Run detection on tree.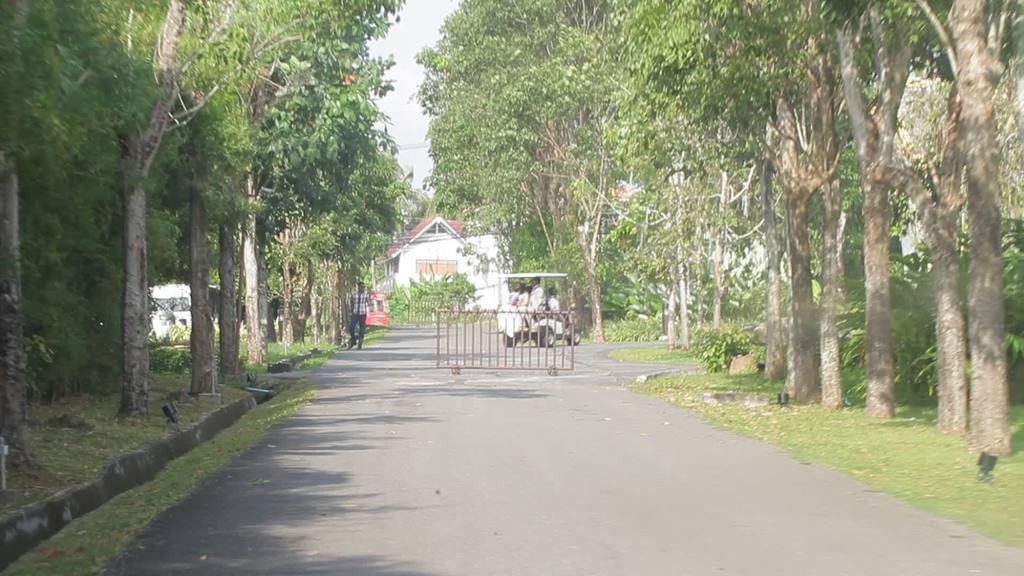
Result: left=410, top=0, right=627, bottom=342.
